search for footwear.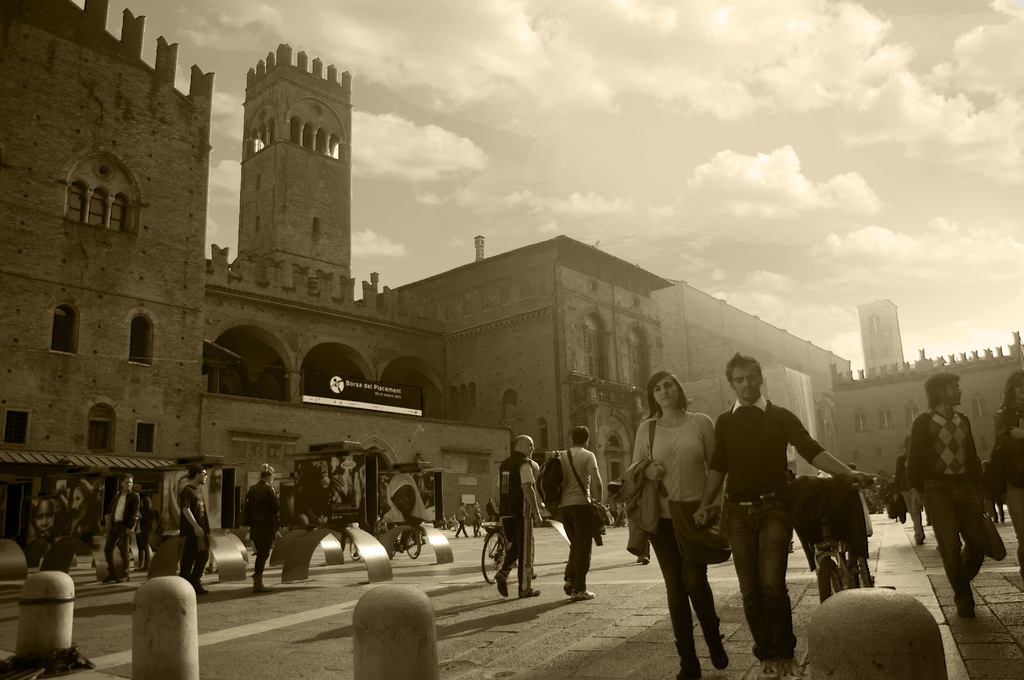
Found at (189,581,210,592).
